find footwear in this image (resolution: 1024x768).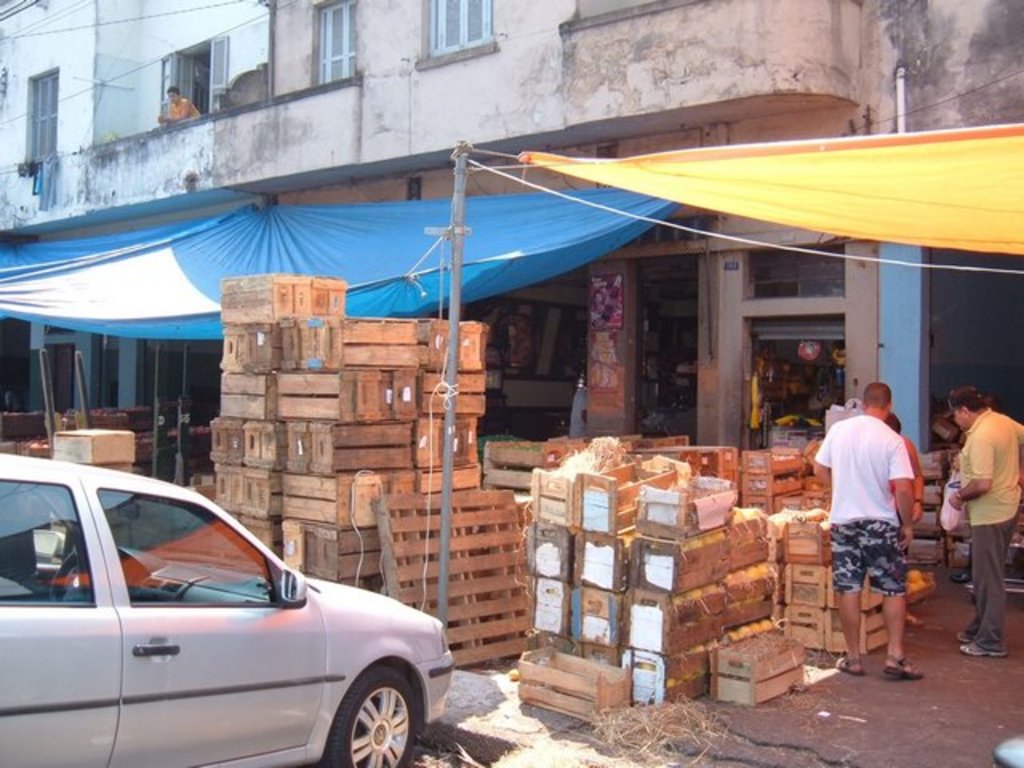
region(962, 635, 1003, 654).
